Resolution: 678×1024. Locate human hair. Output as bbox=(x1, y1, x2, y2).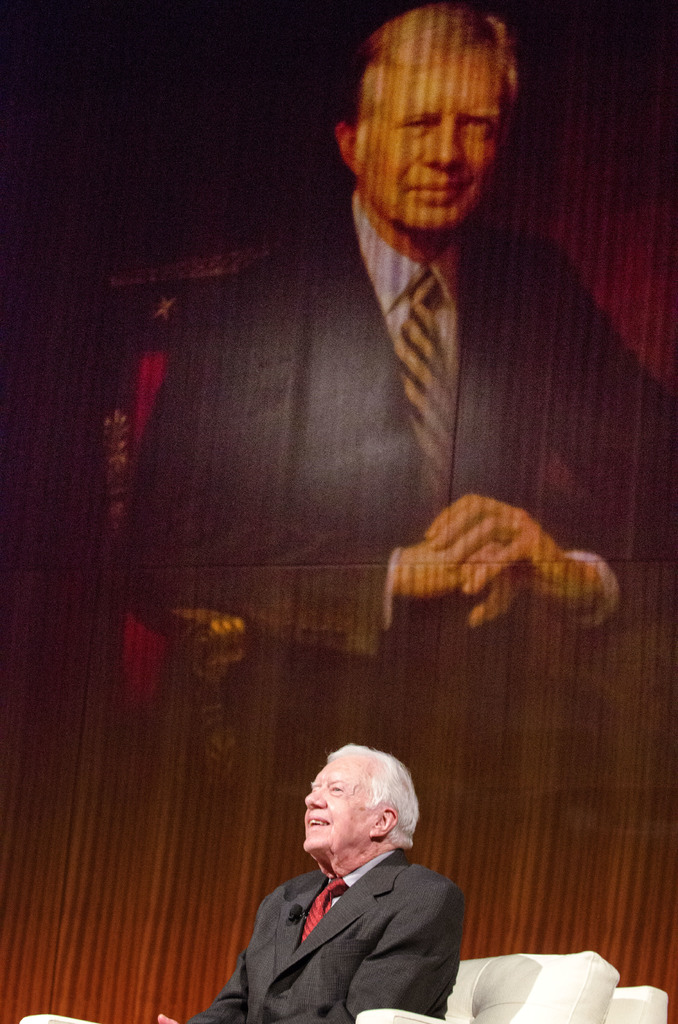
bbox=(348, 0, 519, 160).
